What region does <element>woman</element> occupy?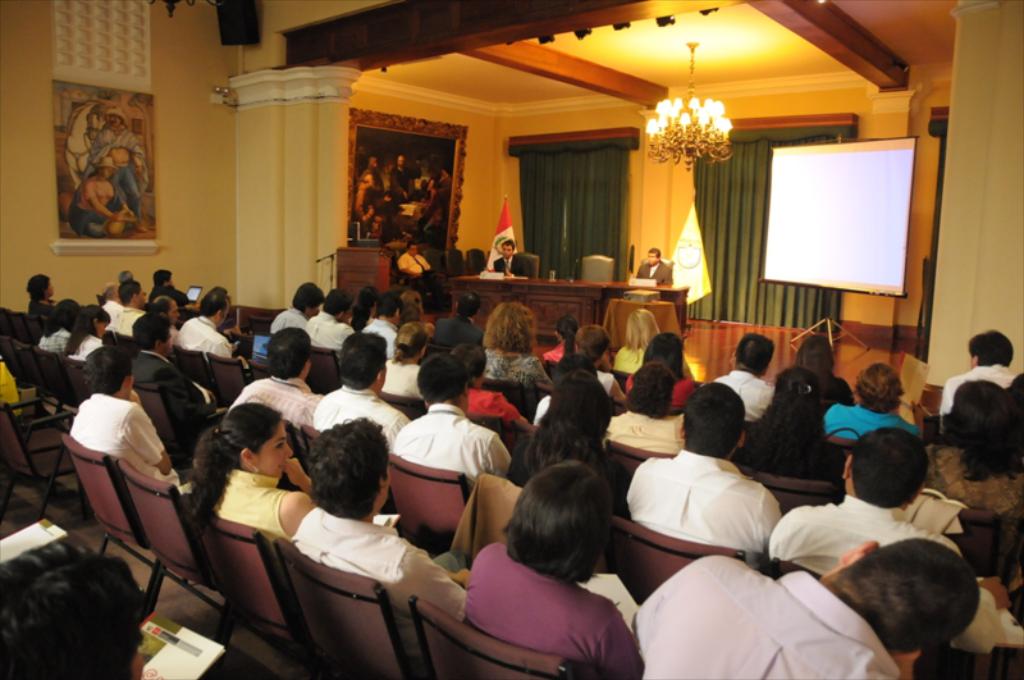
locate(599, 359, 678, 453).
